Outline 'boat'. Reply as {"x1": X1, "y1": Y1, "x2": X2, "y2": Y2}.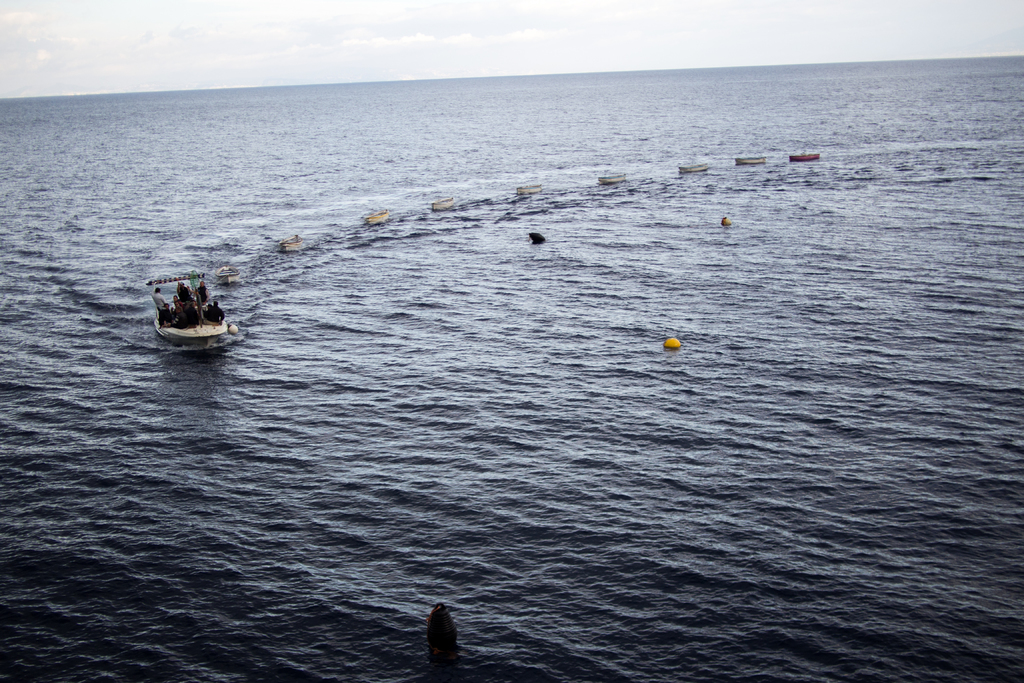
{"x1": 680, "y1": 163, "x2": 714, "y2": 176}.
